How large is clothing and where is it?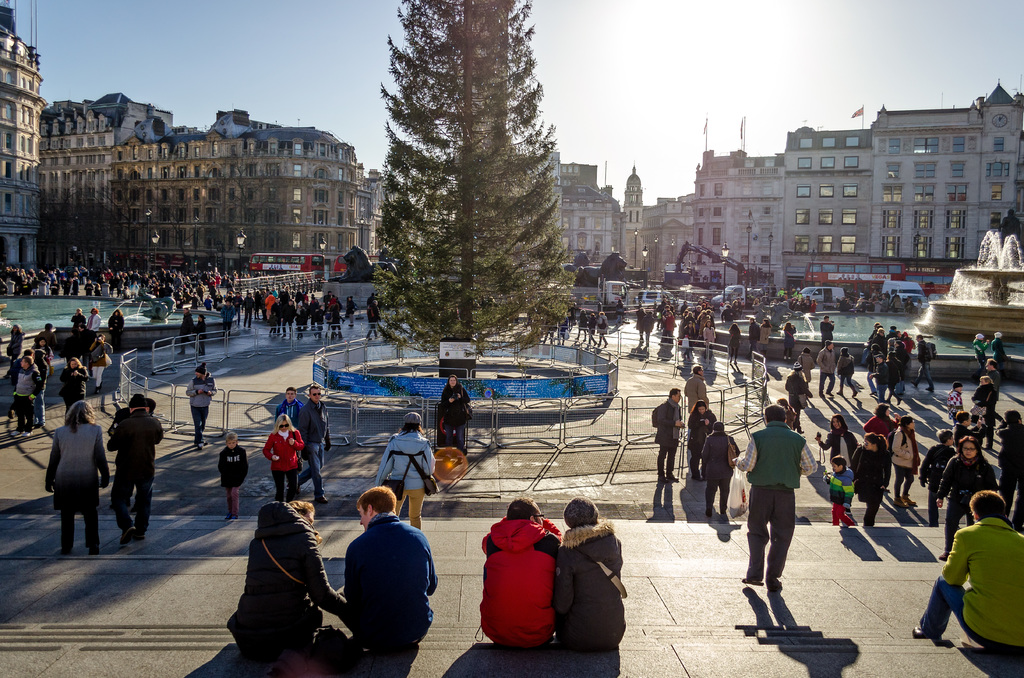
Bounding box: (left=100, top=411, right=171, bottom=523).
